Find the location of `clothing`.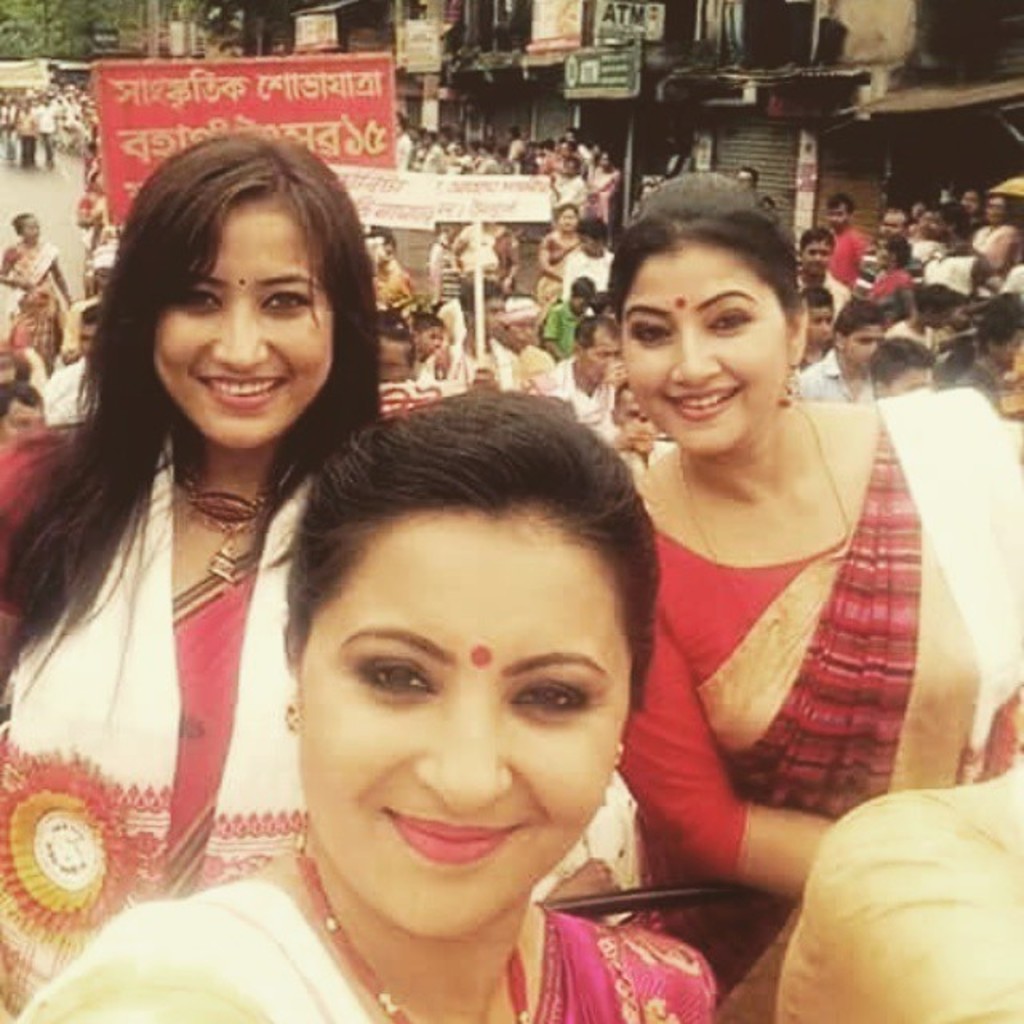
Location: 568/242/614/302.
